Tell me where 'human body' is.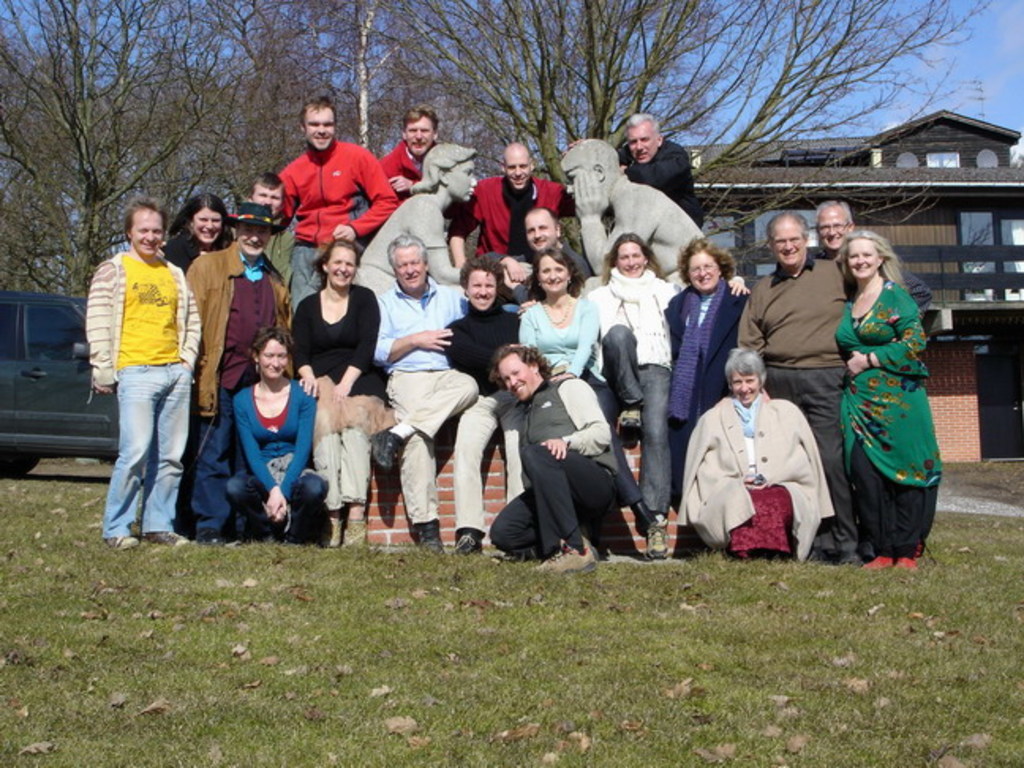
'human body' is at pyautogui.locateOnScreen(150, 175, 232, 305).
